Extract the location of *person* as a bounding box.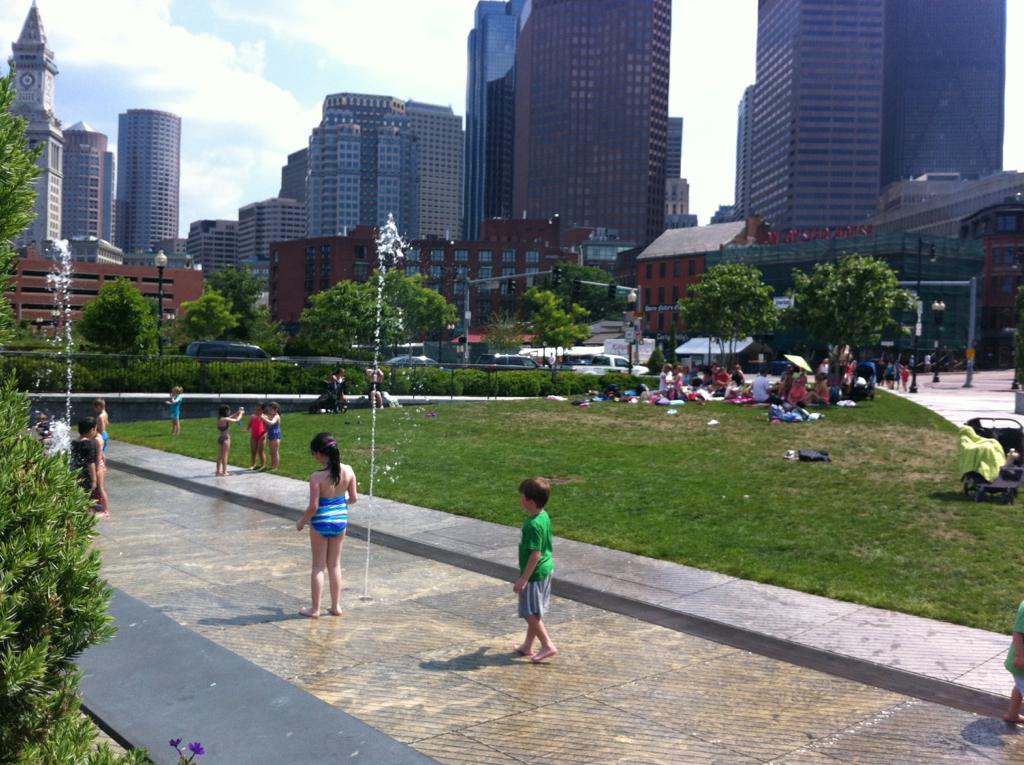
rect(217, 408, 240, 476).
